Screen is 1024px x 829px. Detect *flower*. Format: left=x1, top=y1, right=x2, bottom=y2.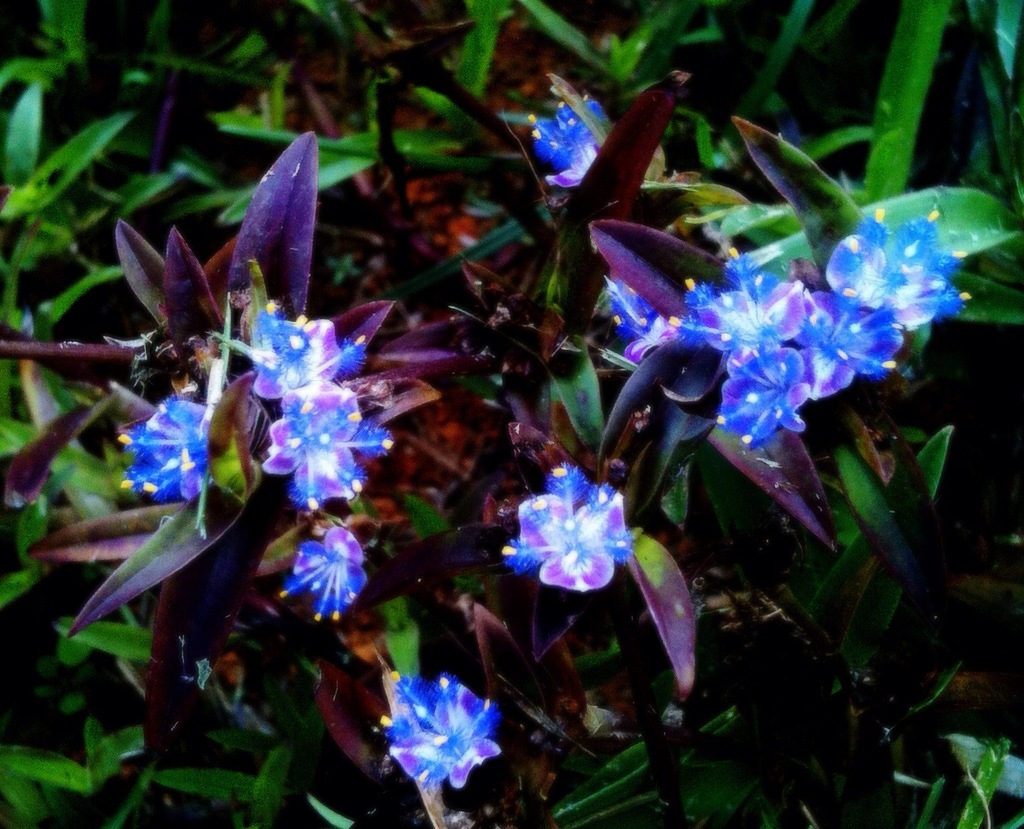
left=609, top=276, right=682, bottom=365.
